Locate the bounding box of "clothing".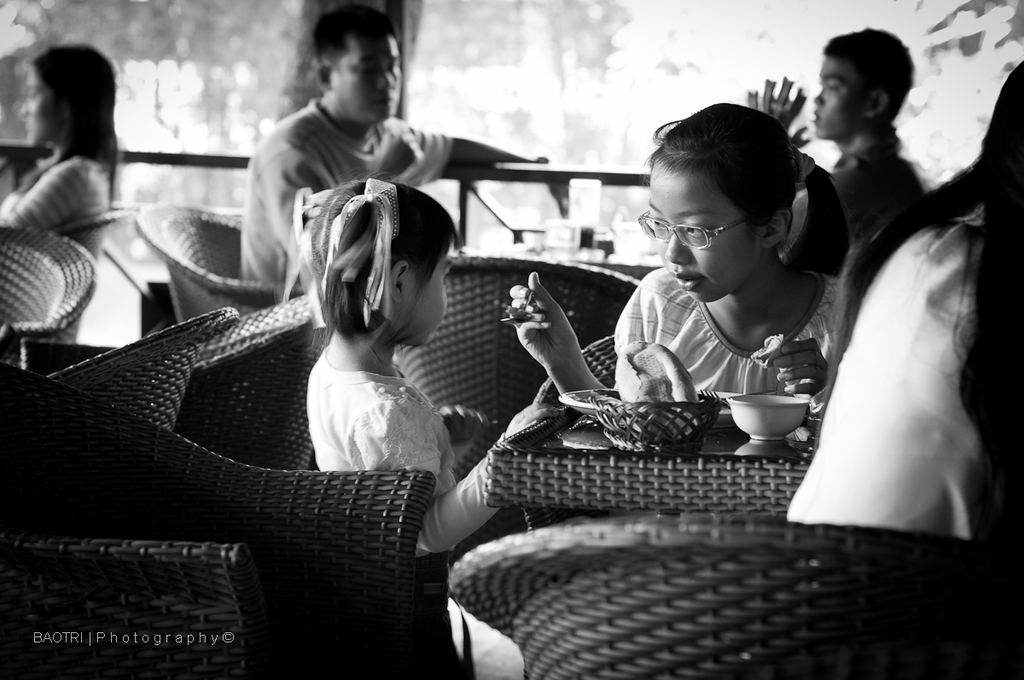
Bounding box: x1=582 y1=195 x2=876 y2=448.
